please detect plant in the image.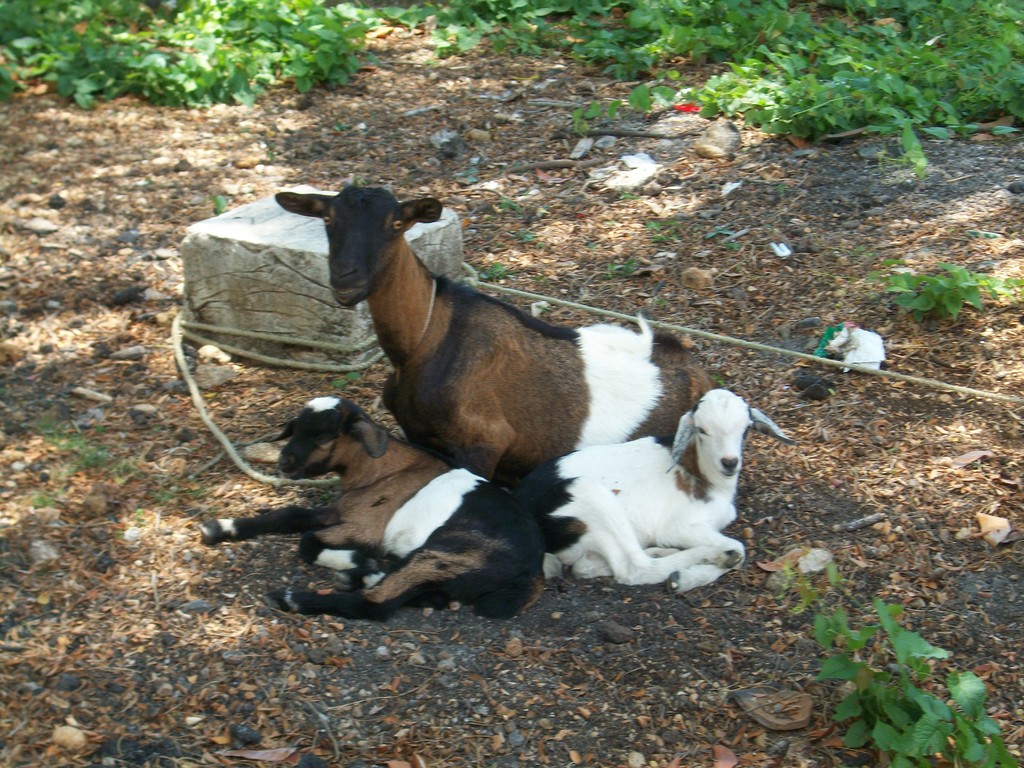
<region>619, 188, 643, 200</region>.
